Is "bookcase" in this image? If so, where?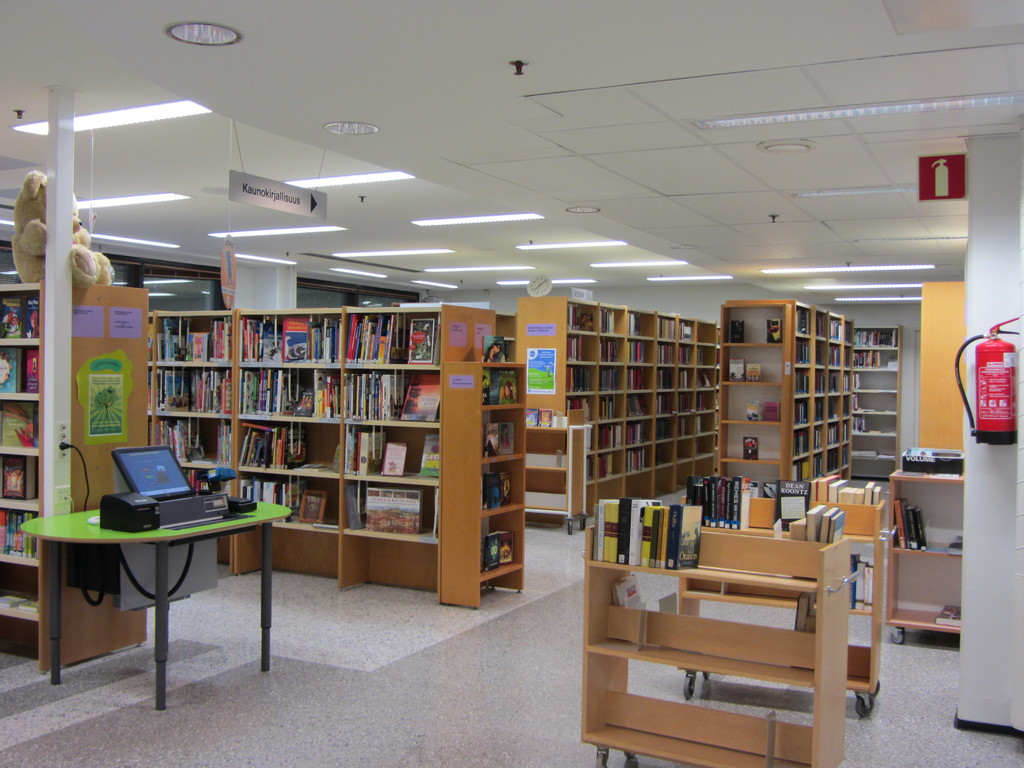
Yes, at 122/305/536/586.
